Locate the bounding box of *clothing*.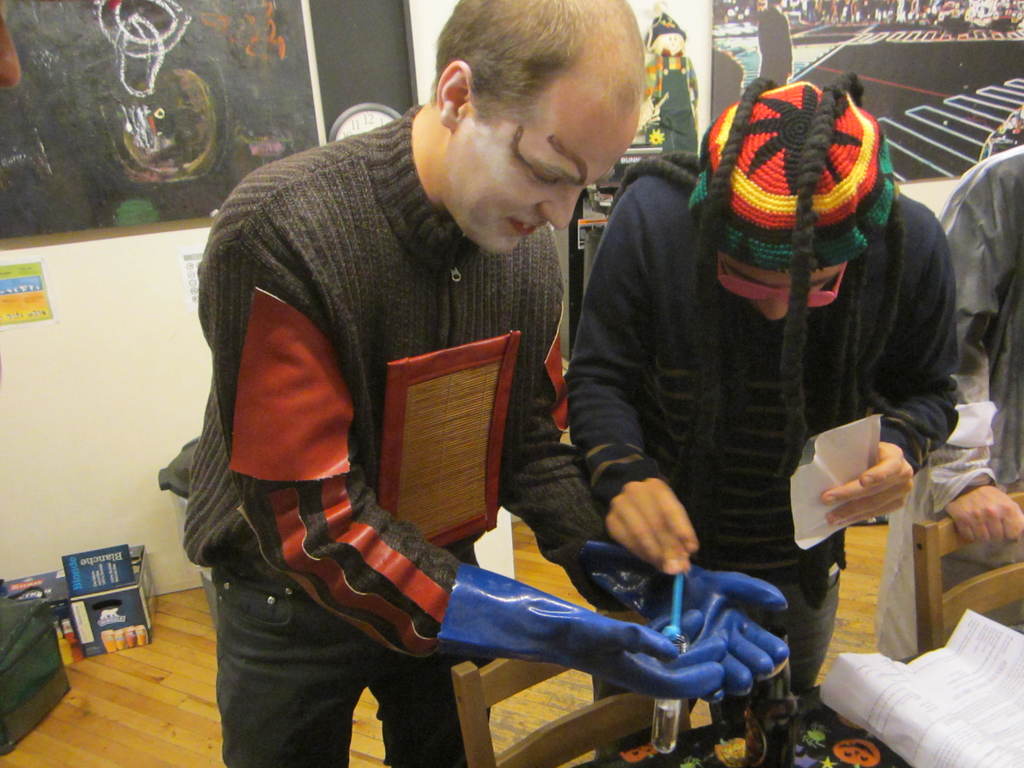
Bounding box: 563/78/957/698.
